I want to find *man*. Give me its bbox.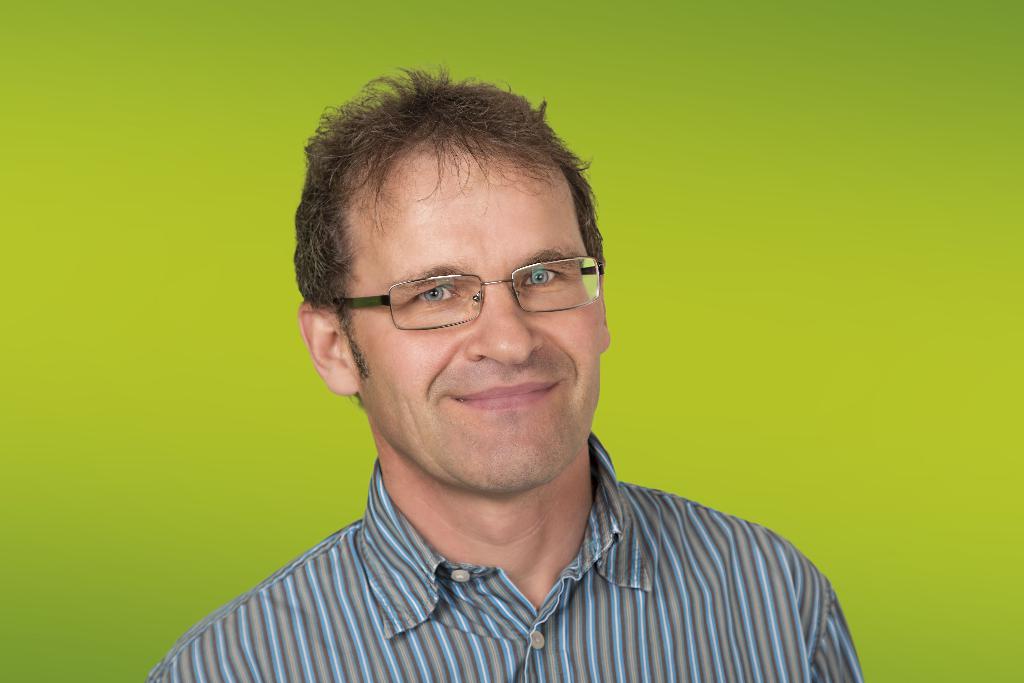
(left=142, top=72, right=873, bottom=678).
